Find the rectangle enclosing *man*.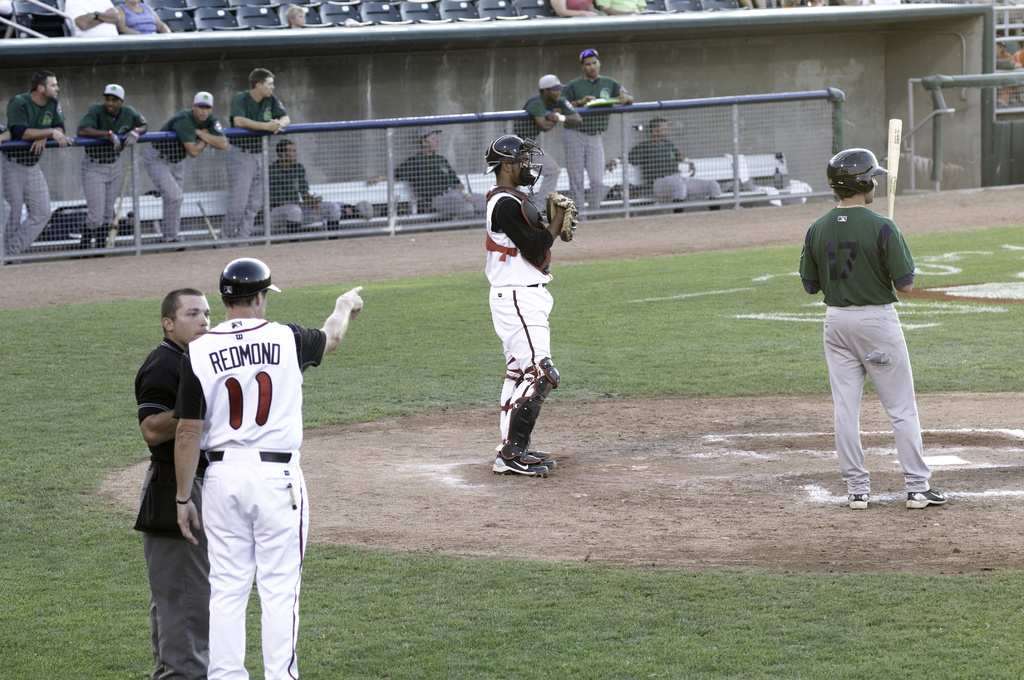
{"x1": 367, "y1": 124, "x2": 490, "y2": 217}.
